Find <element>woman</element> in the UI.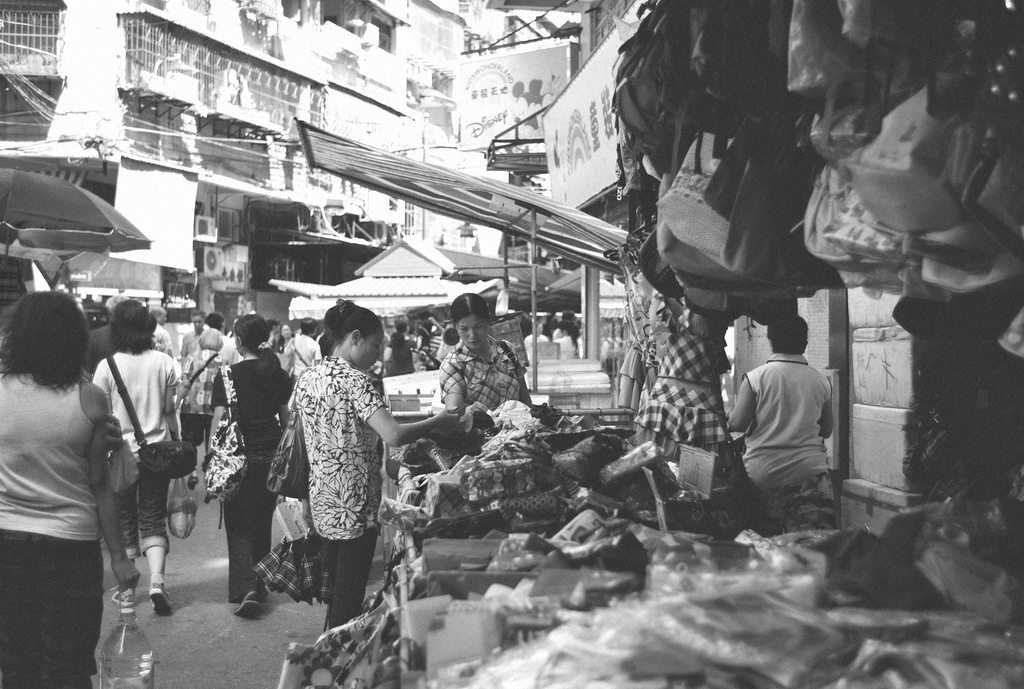
UI element at <bbox>434, 290, 527, 411</bbox>.
